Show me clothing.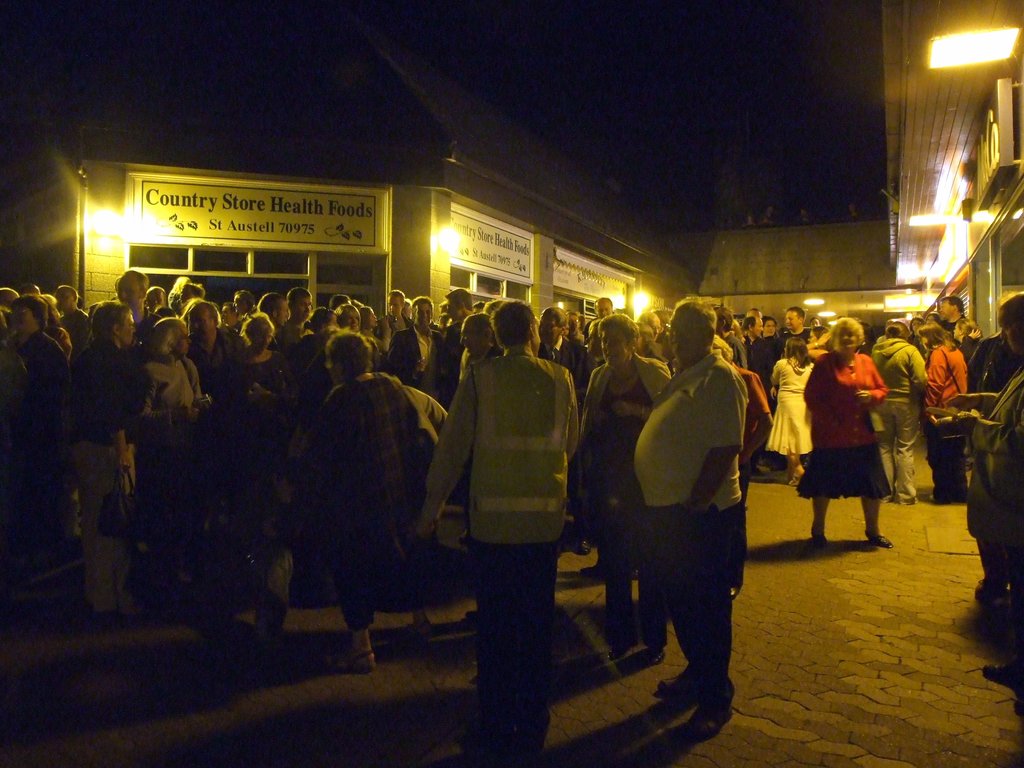
clothing is here: {"left": 282, "top": 319, "right": 307, "bottom": 346}.
